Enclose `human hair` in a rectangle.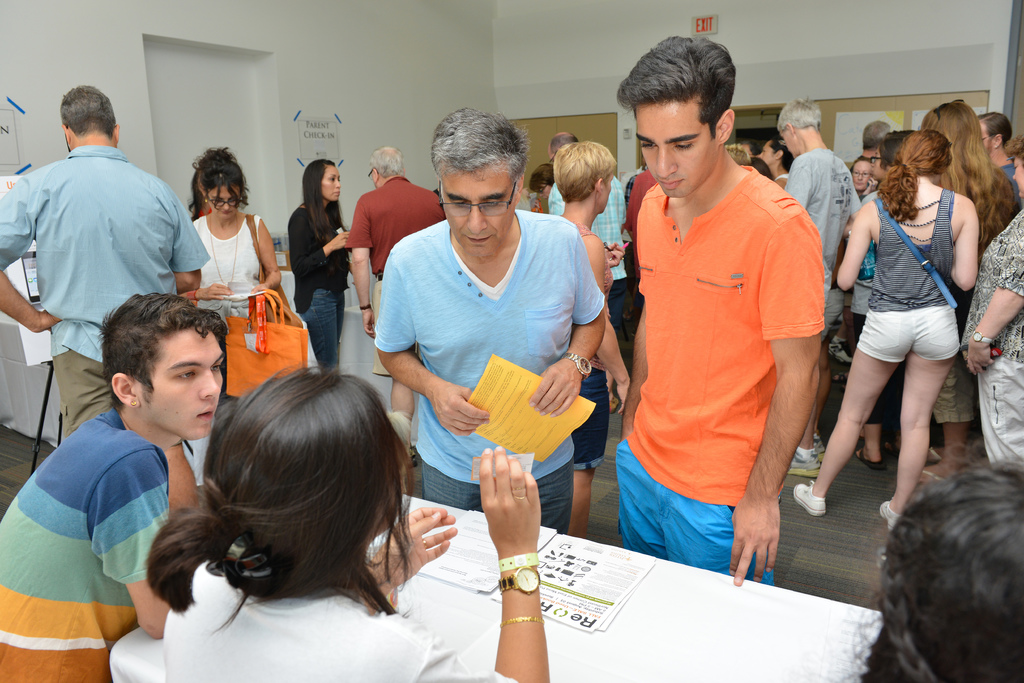
left=771, top=138, right=790, bottom=170.
